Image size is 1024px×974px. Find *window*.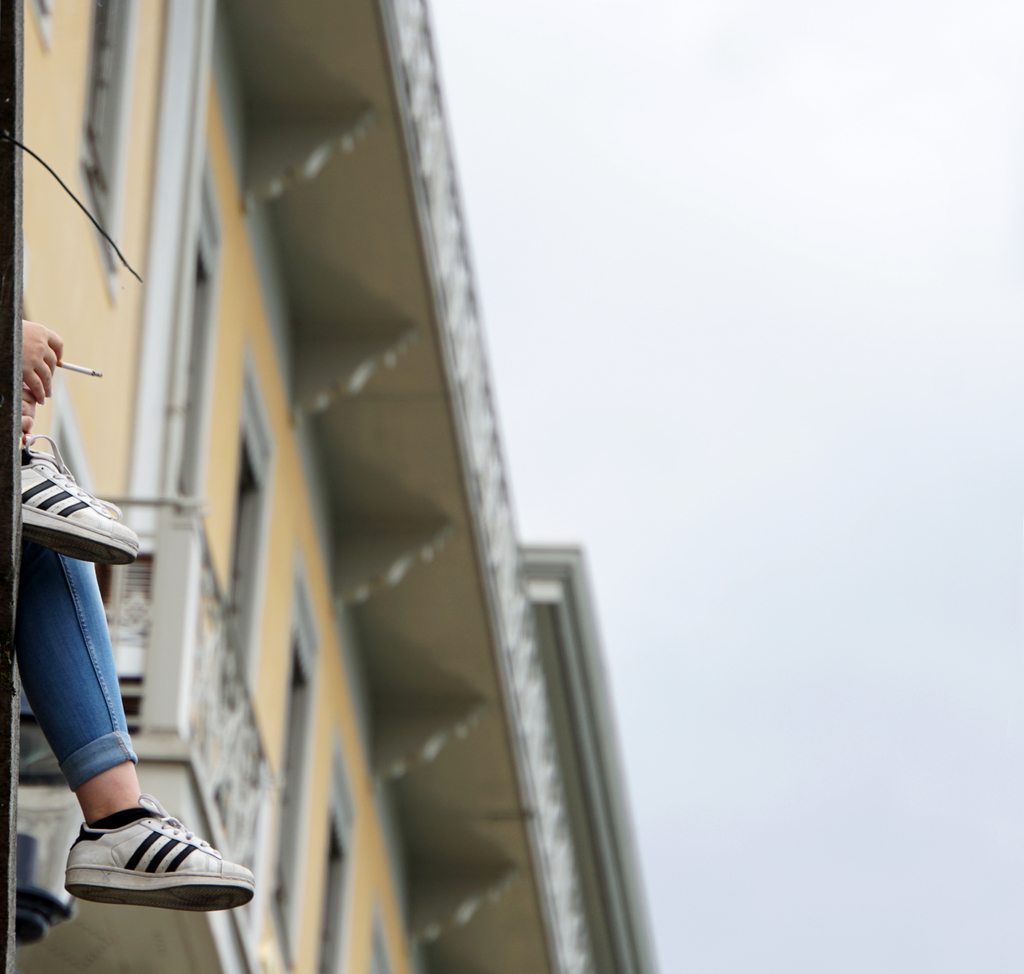
crop(308, 759, 362, 973).
